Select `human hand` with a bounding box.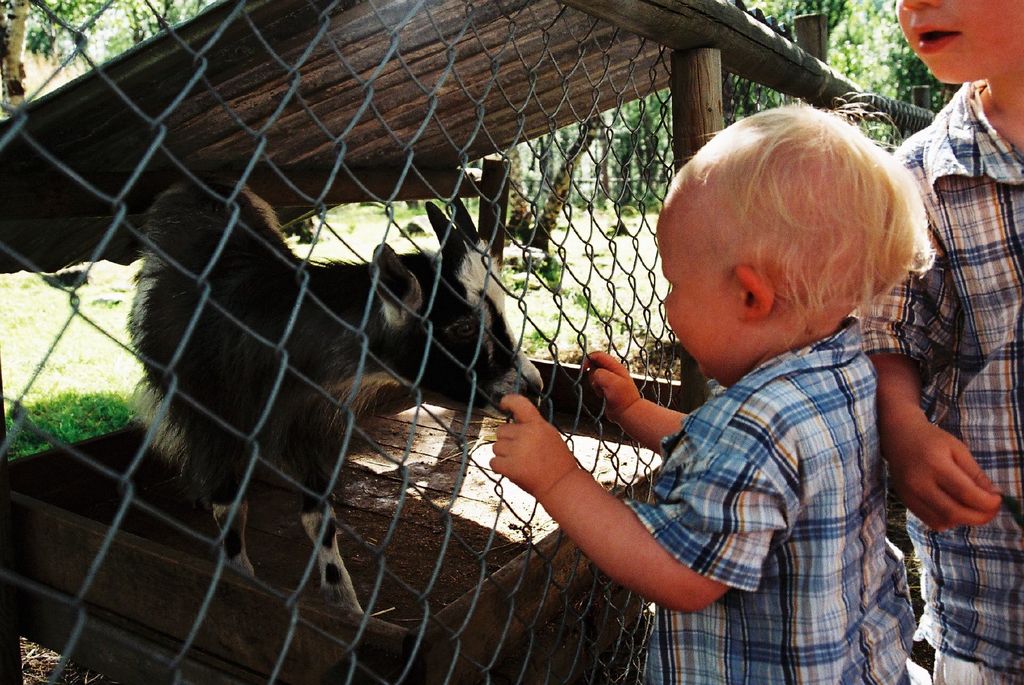
bbox=[885, 385, 996, 544].
